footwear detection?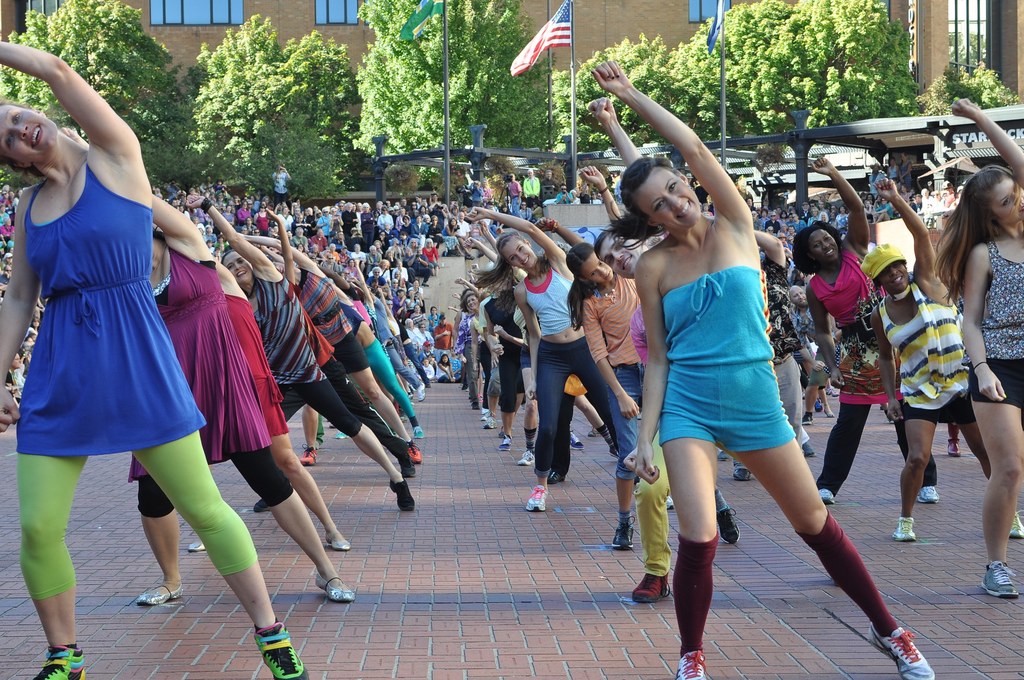
l=801, t=414, r=815, b=425
